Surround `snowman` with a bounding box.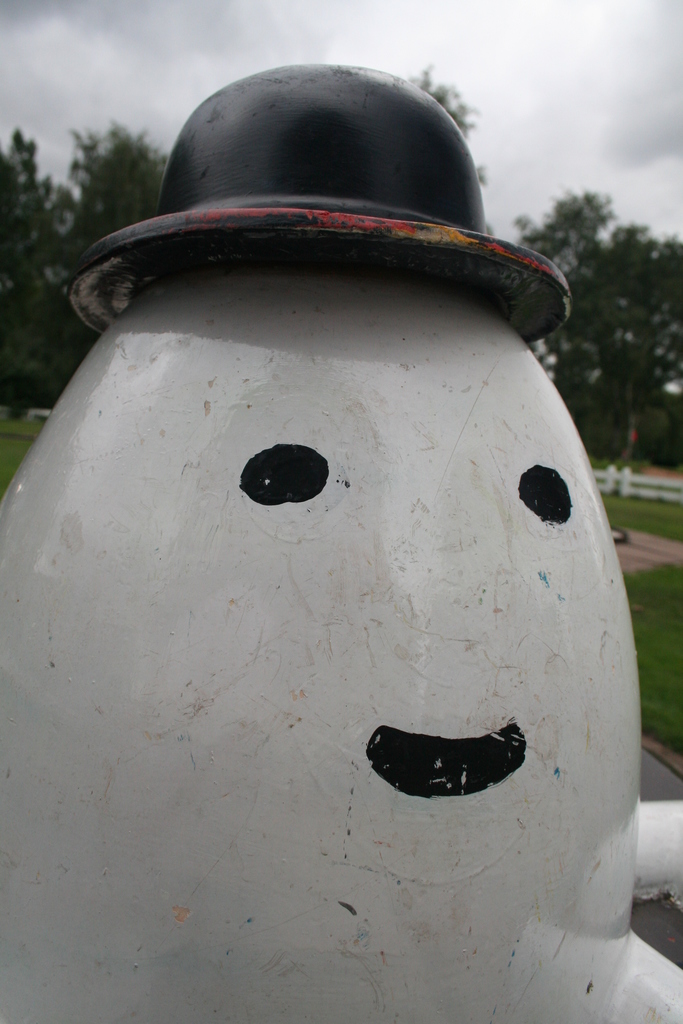
region(13, 93, 673, 1023).
